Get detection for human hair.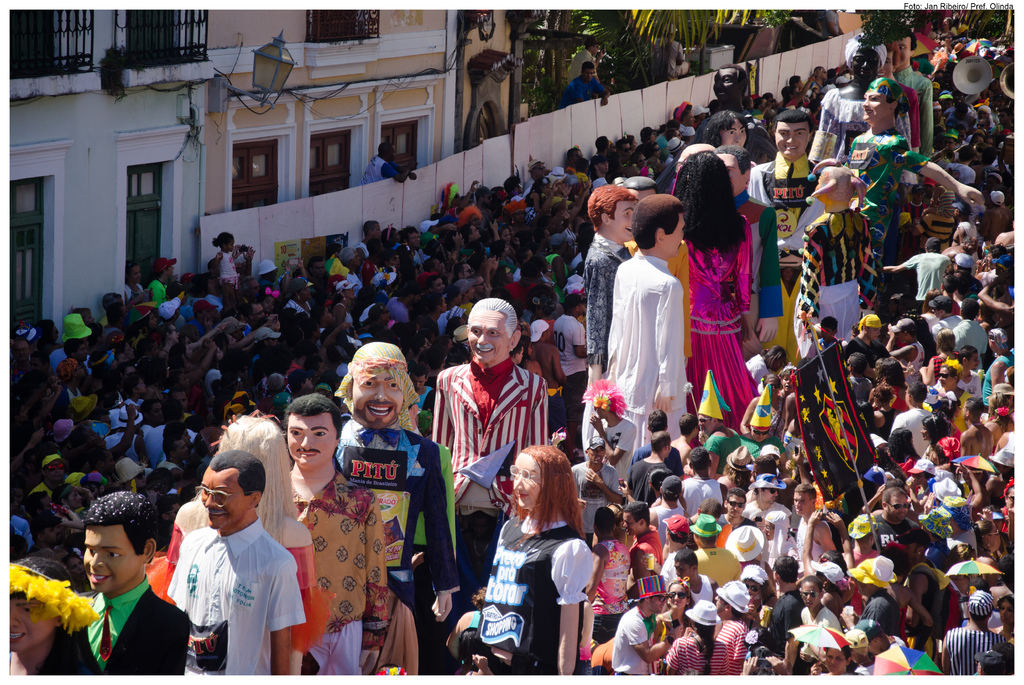
Detection: 995 596 1013 609.
